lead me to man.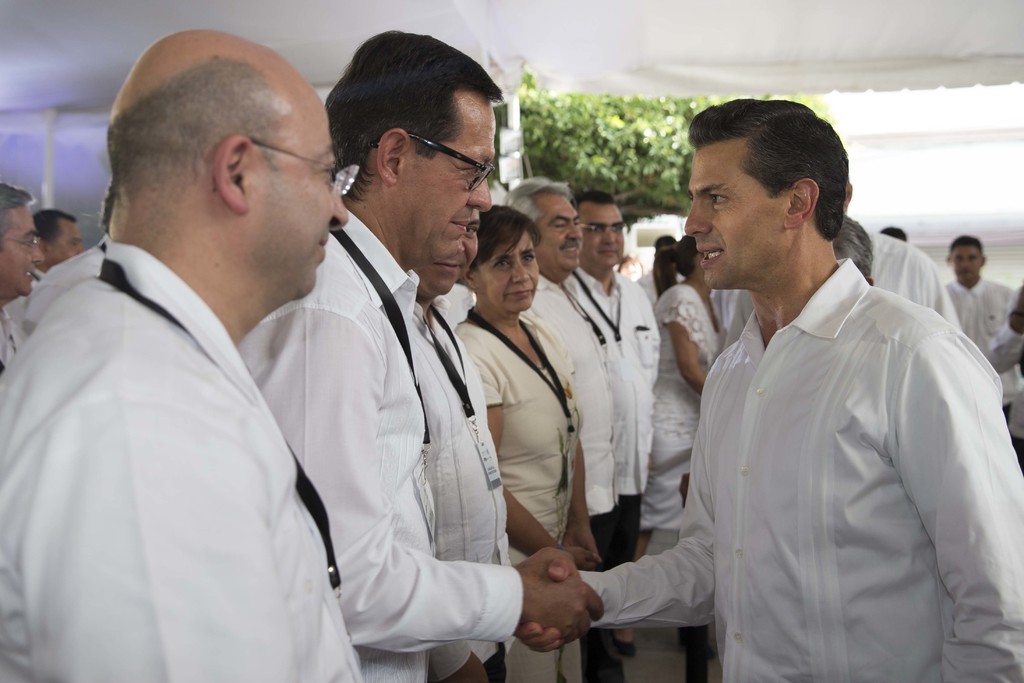
Lead to 841,176,963,336.
